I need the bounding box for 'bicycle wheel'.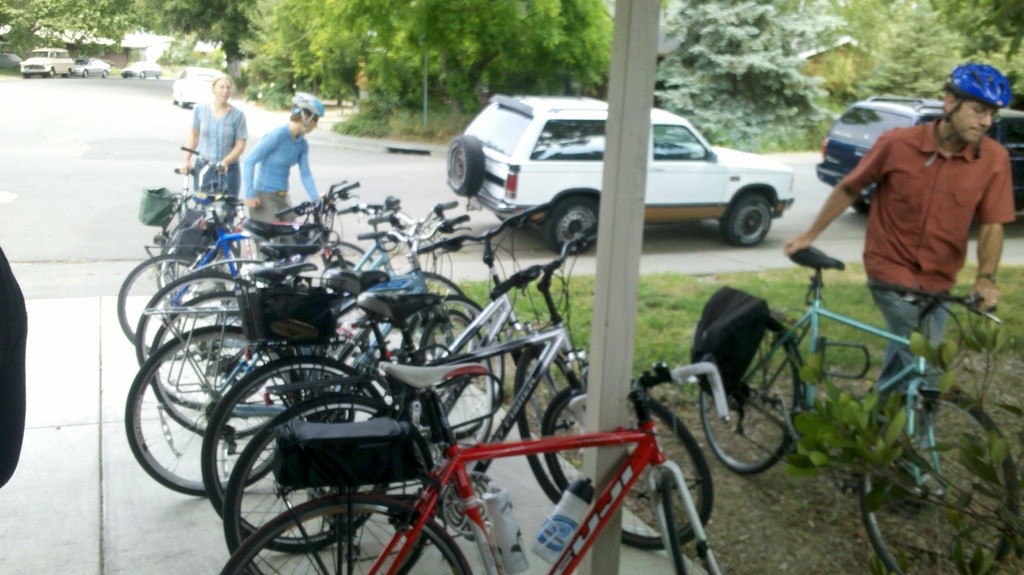
Here it is: left=855, top=387, right=1010, bottom=574.
